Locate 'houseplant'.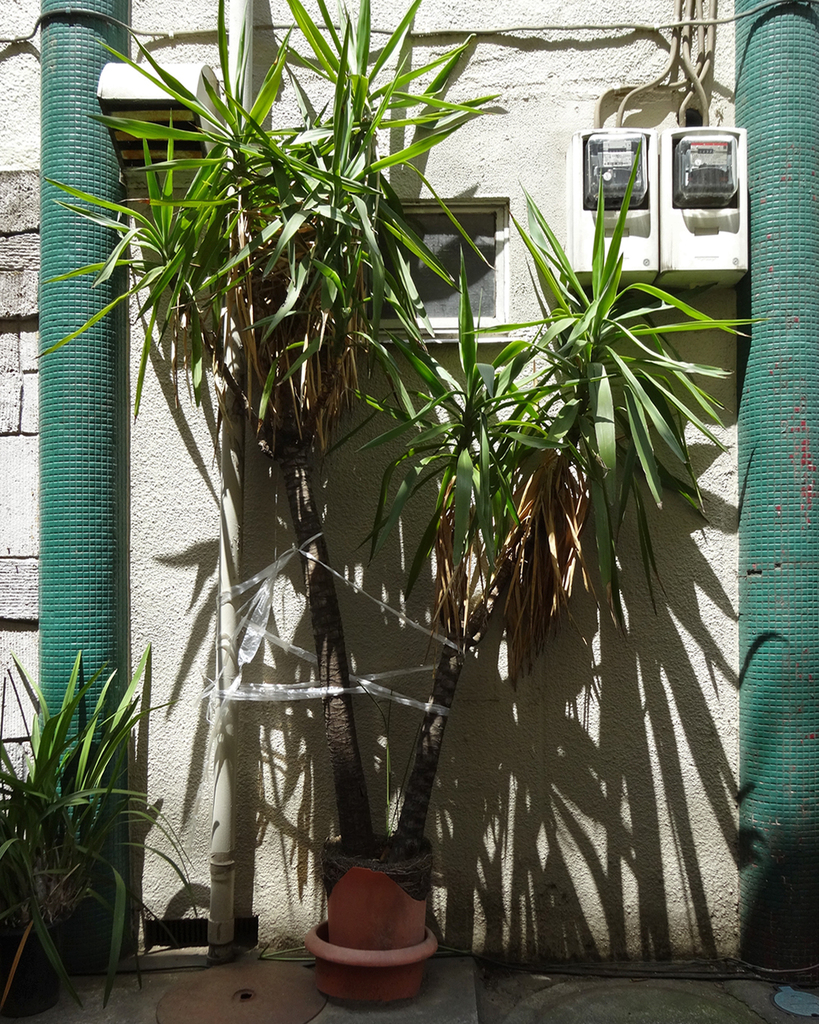
Bounding box: [27,0,768,1013].
